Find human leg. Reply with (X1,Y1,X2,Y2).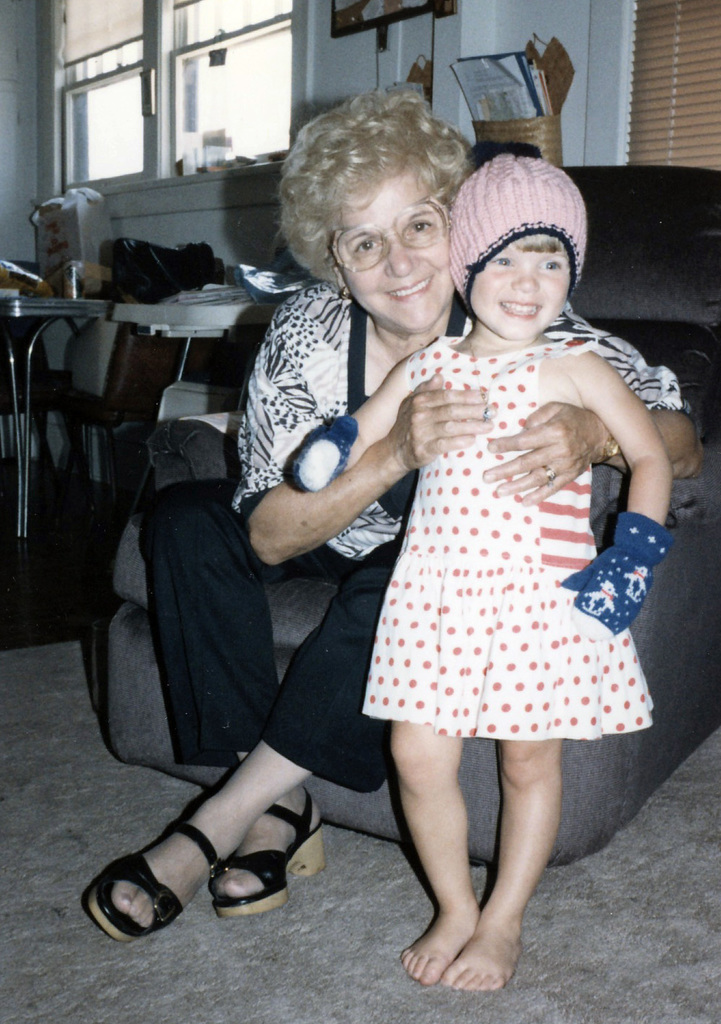
(93,733,311,922).
